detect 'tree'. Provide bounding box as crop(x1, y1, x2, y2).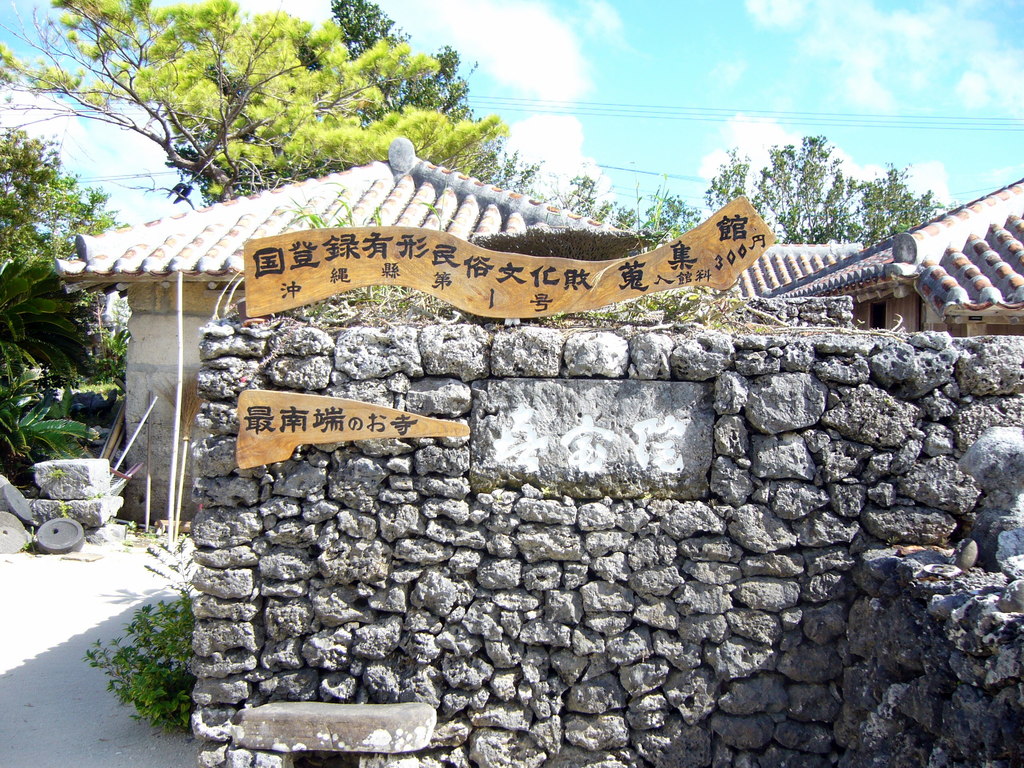
crop(0, 120, 133, 388).
